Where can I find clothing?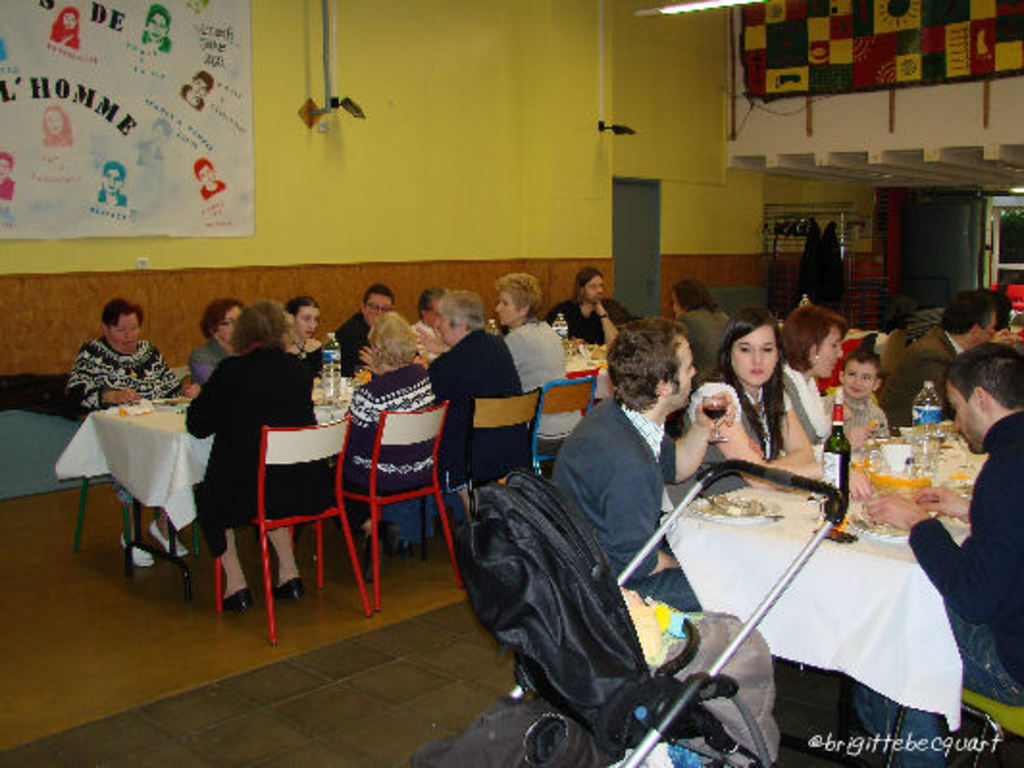
You can find it at locate(198, 177, 227, 204).
